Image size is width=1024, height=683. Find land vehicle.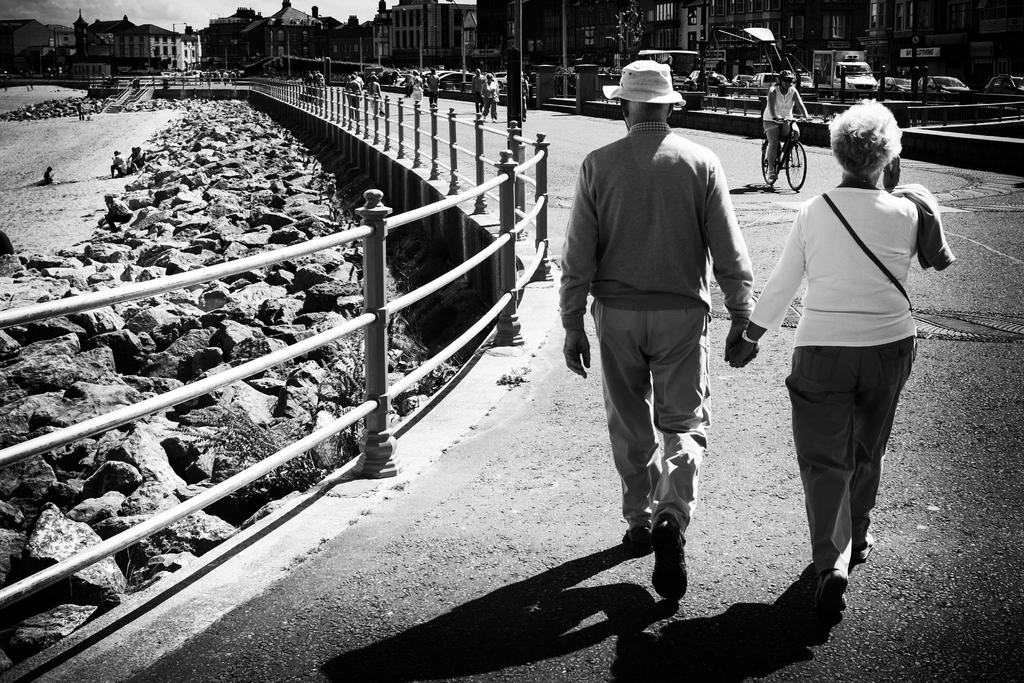
crop(762, 119, 807, 188).
